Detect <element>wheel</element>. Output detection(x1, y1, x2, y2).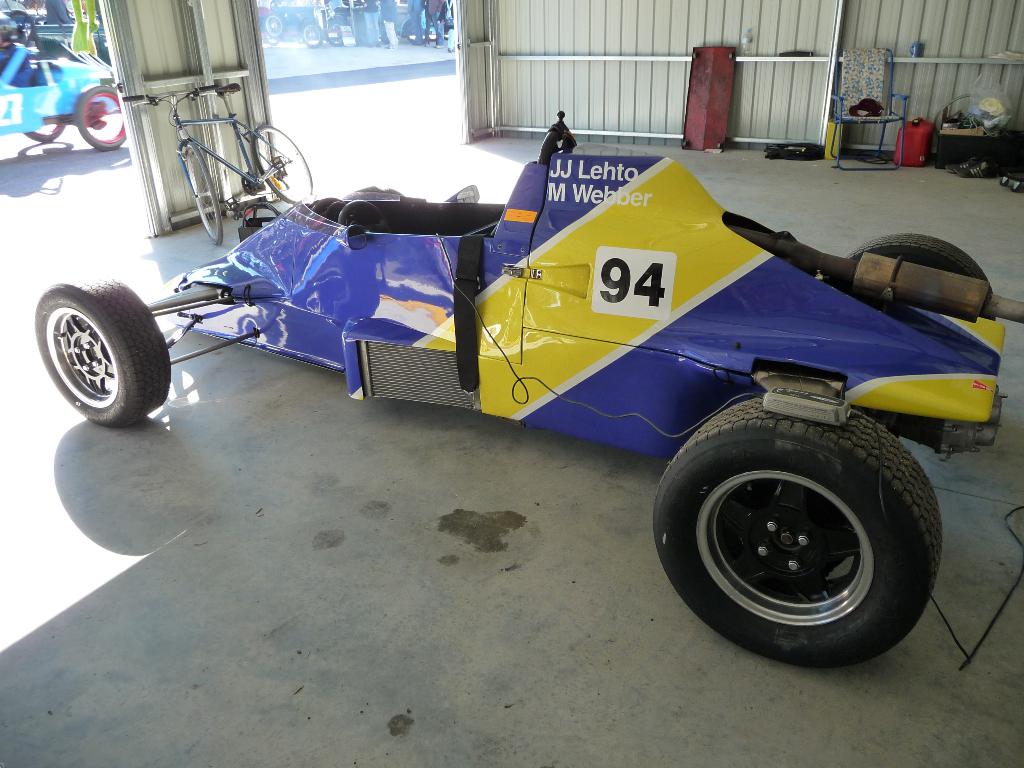
detection(24, 119, 67, 144).
